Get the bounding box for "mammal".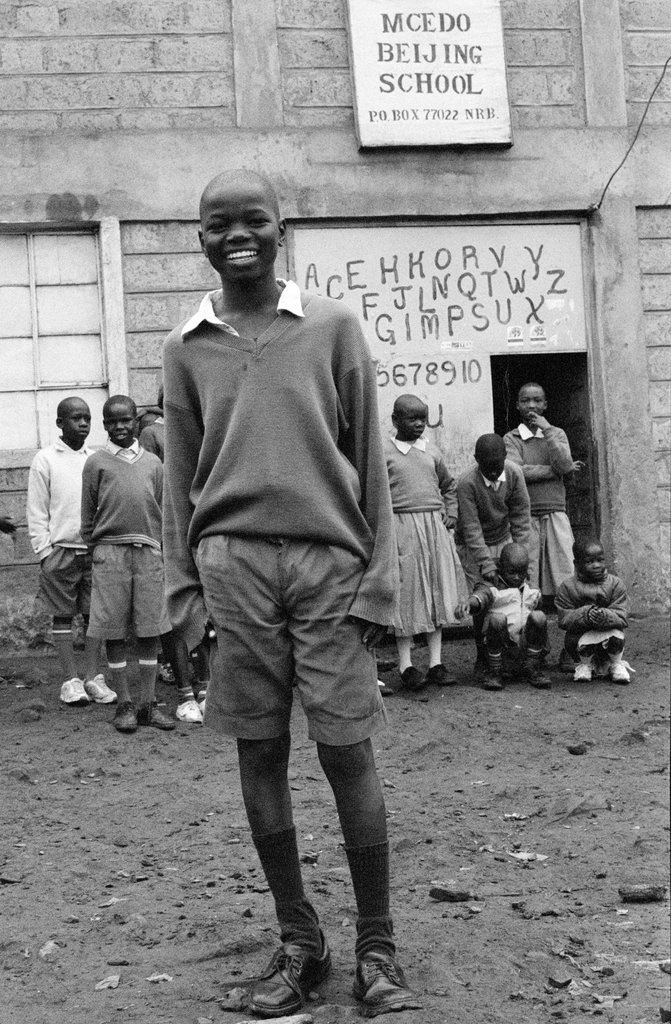
(23, 390, 121, 704).
